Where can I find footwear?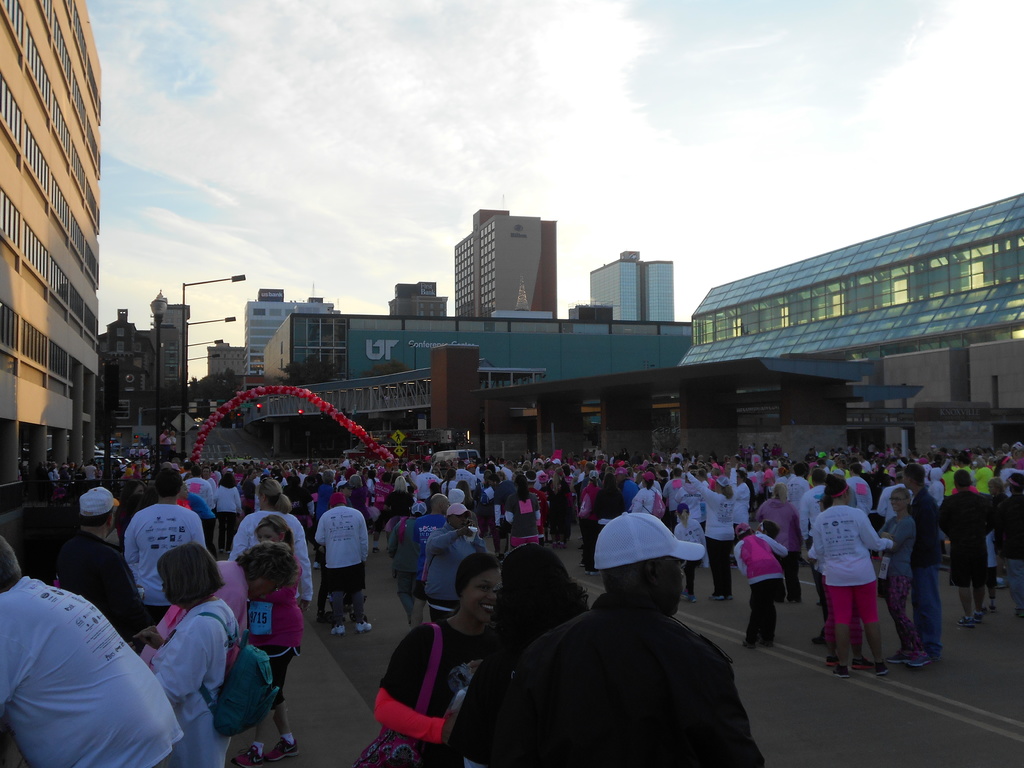
You can find it at detection(578, 545, 585, 554).
